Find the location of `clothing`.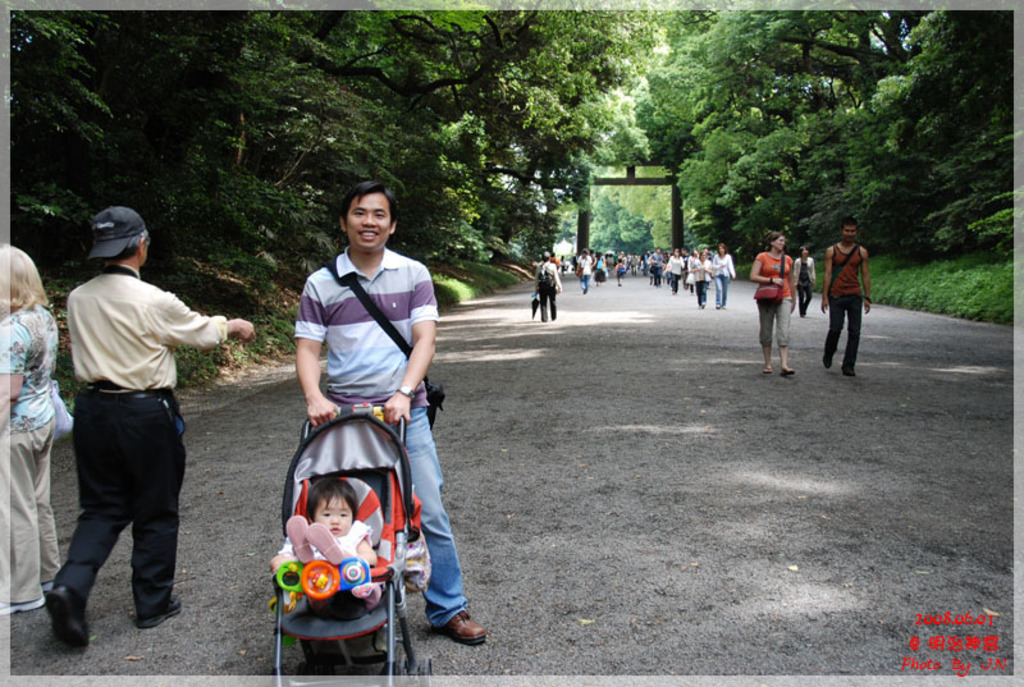
Location: bbox(0, 296, 55, 606).
